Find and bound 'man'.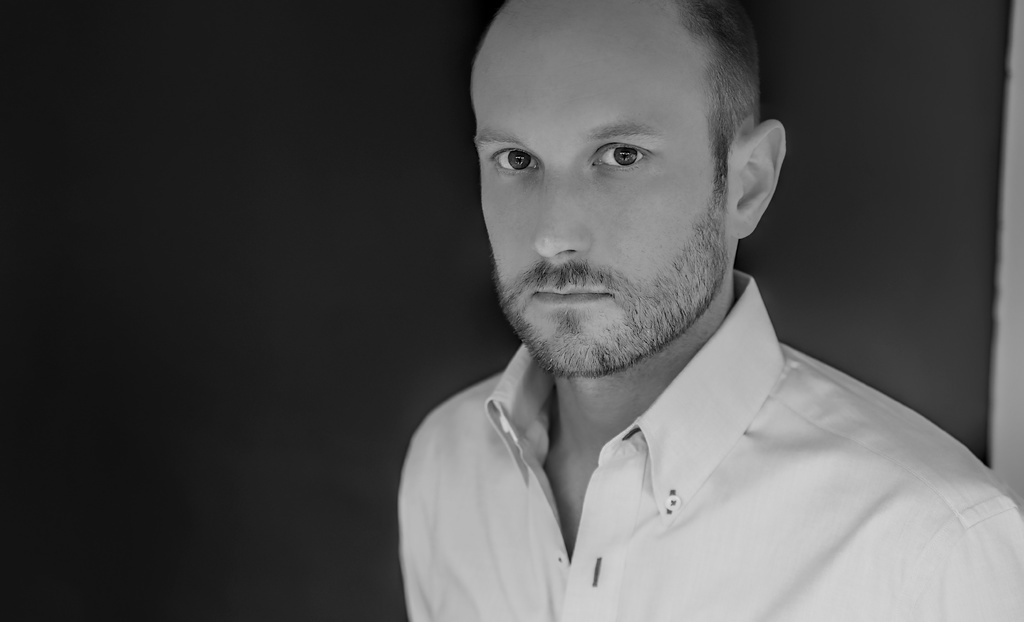
Bound: pyautogui.locateOnScreen(361, 2, 988, 612).
